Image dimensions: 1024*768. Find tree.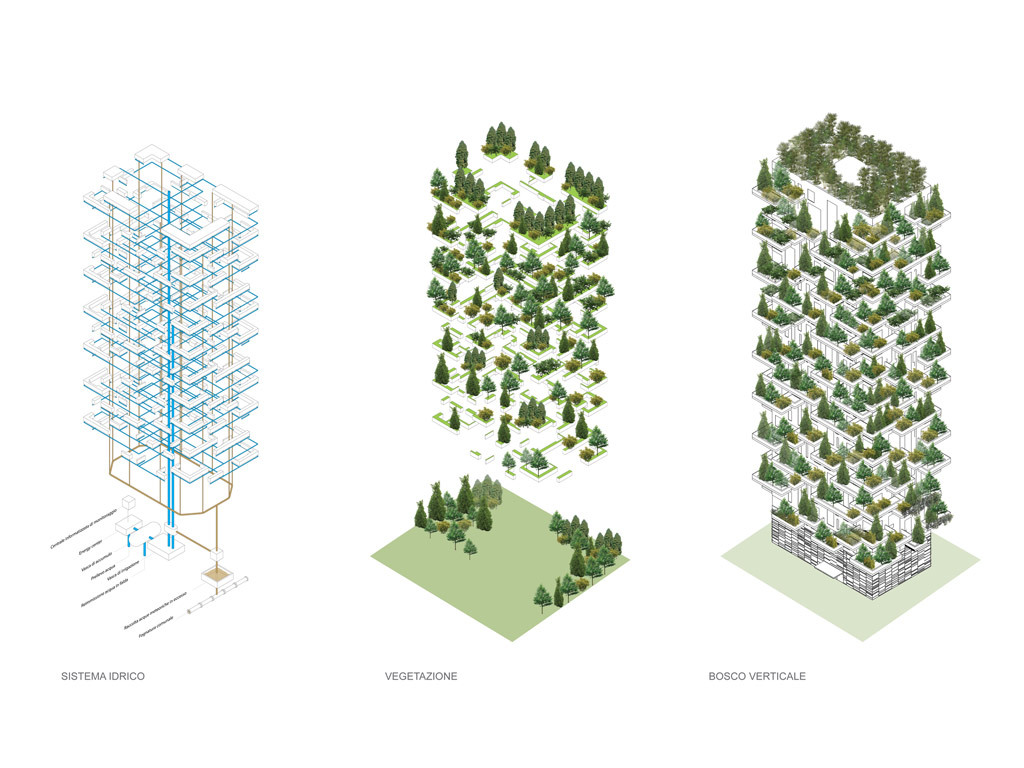
x1=521, y1=449, x2=546, y2=477.
